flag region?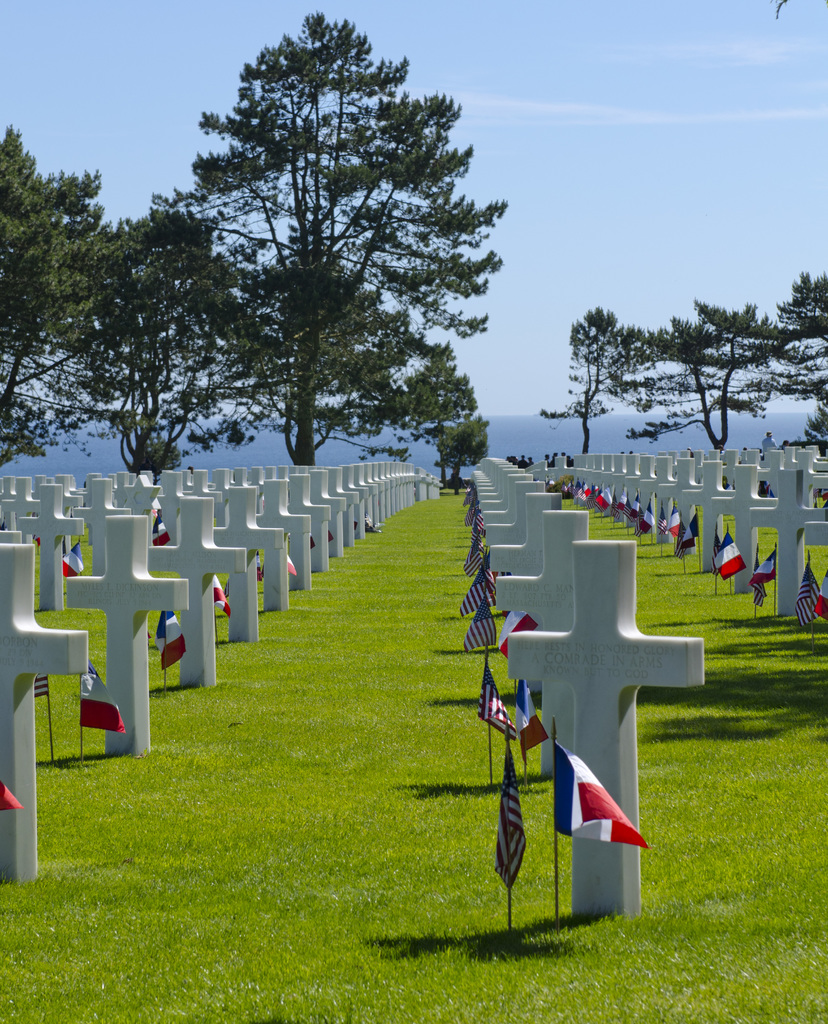
{"x1": 467, "y1": 484, "x2": 480, "y2": 514}
